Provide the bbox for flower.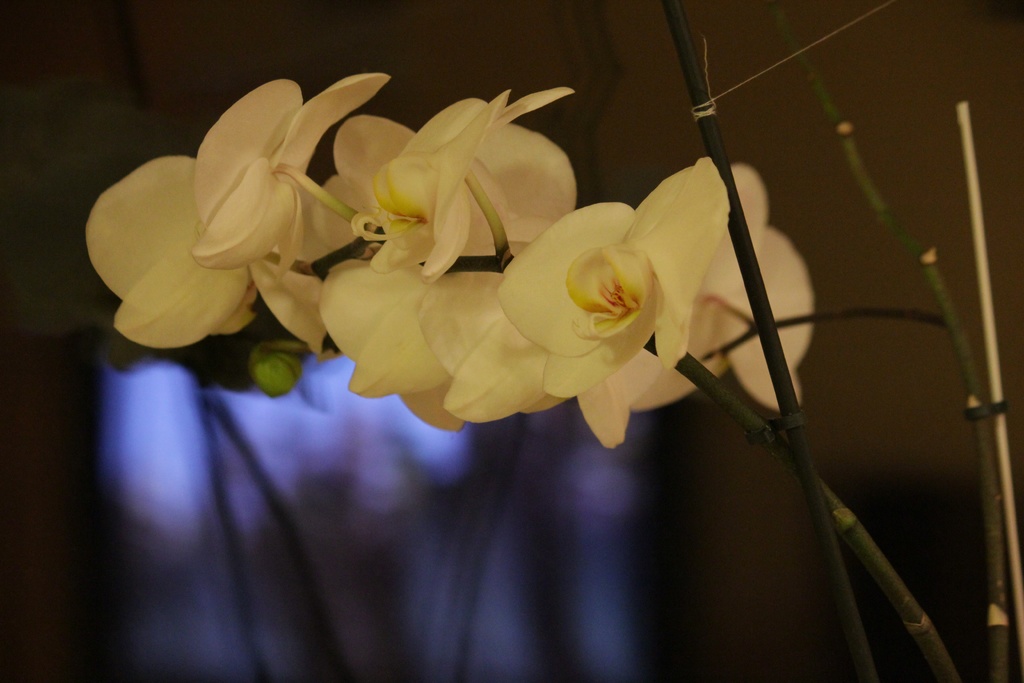
left=108, top=72, right=414, bottom=380.
